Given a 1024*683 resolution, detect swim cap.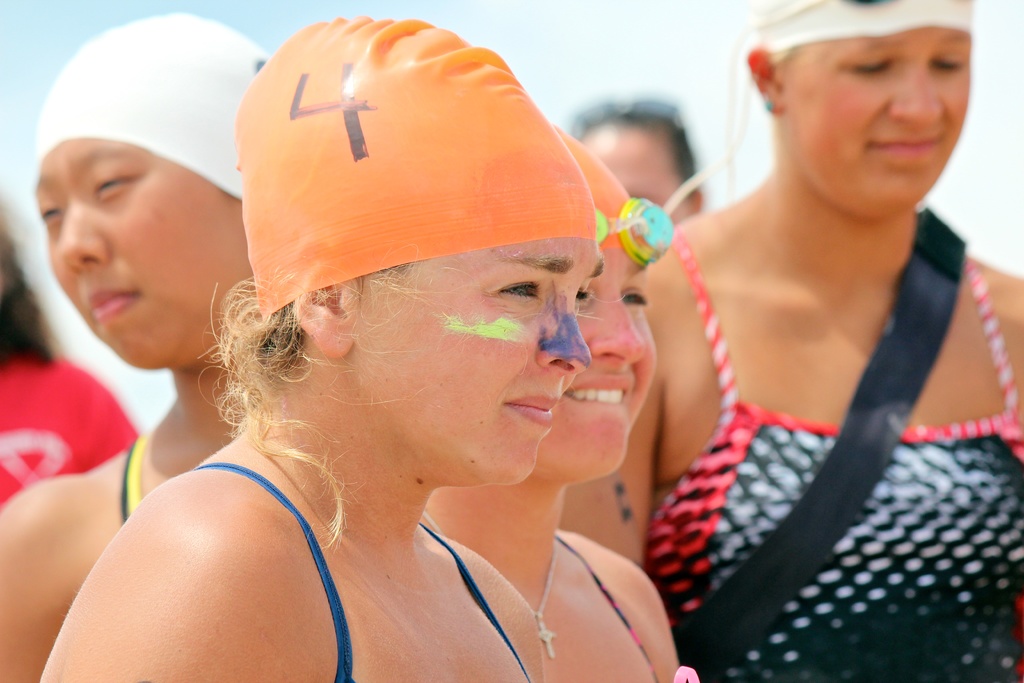
{"left": 236, "top": 12, "right": 594, "bottom": 313}.
